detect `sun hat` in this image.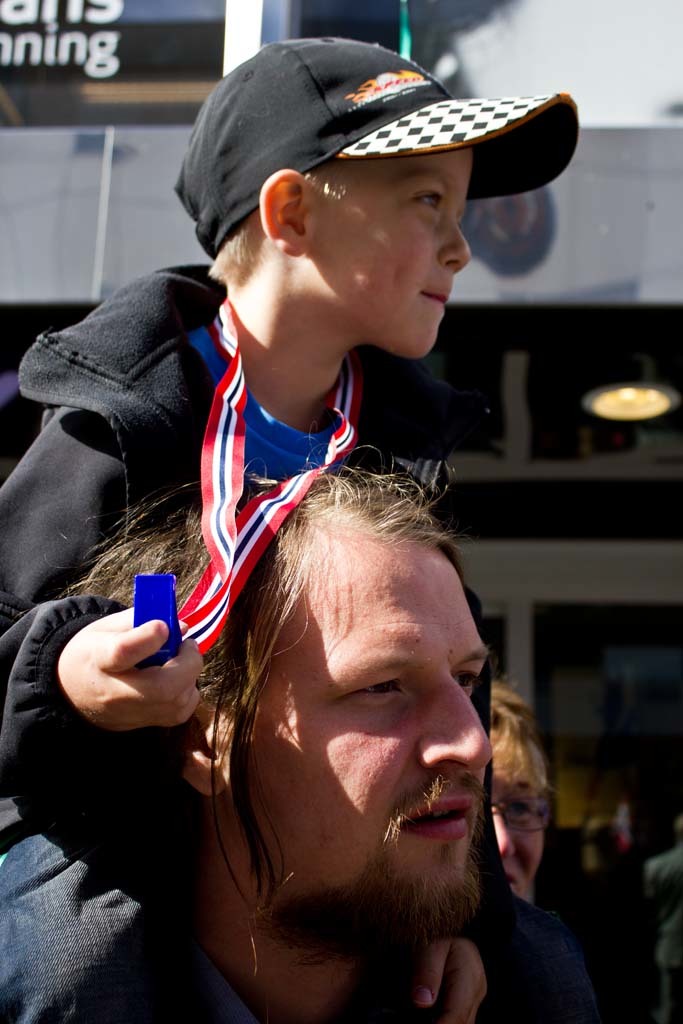
Detection: (169,39,590,257).
